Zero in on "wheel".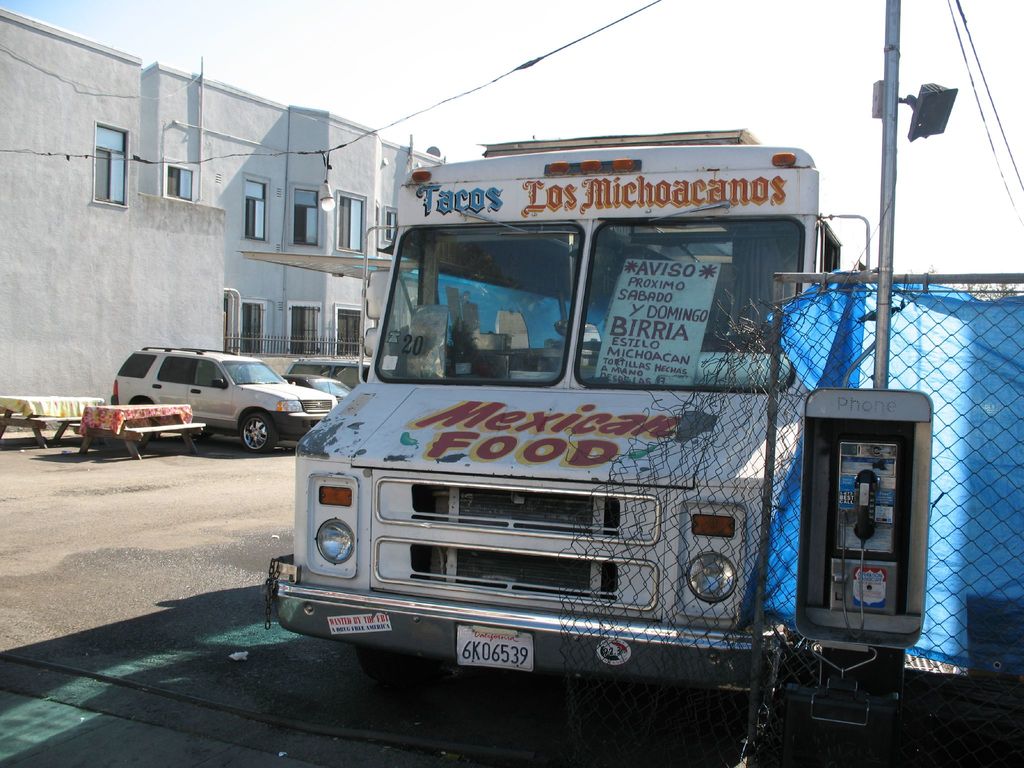
Zeroed in: (x1=238, y1=408, x2=278, y2=454).
